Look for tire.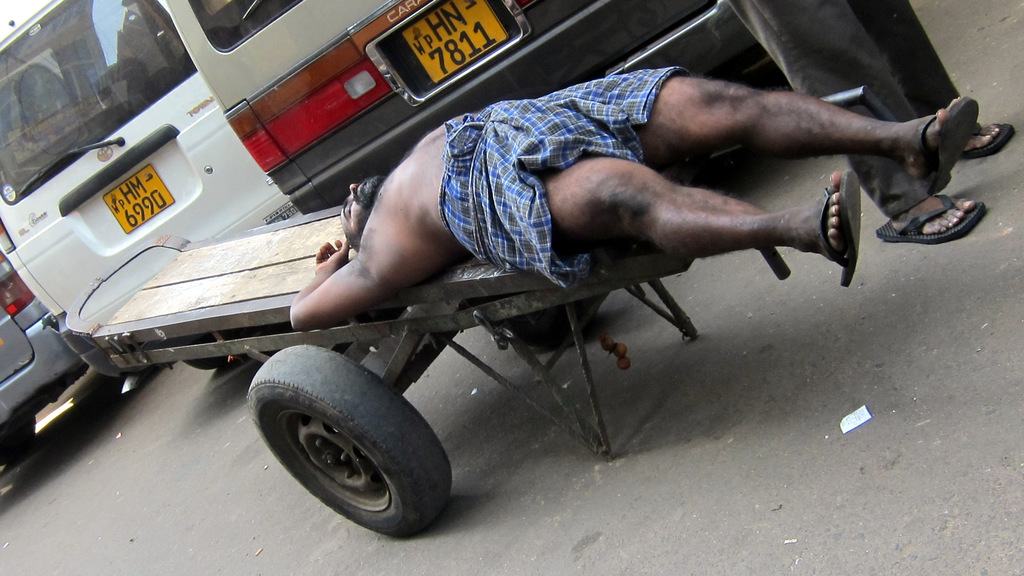
Found: (187,334,234,368).
